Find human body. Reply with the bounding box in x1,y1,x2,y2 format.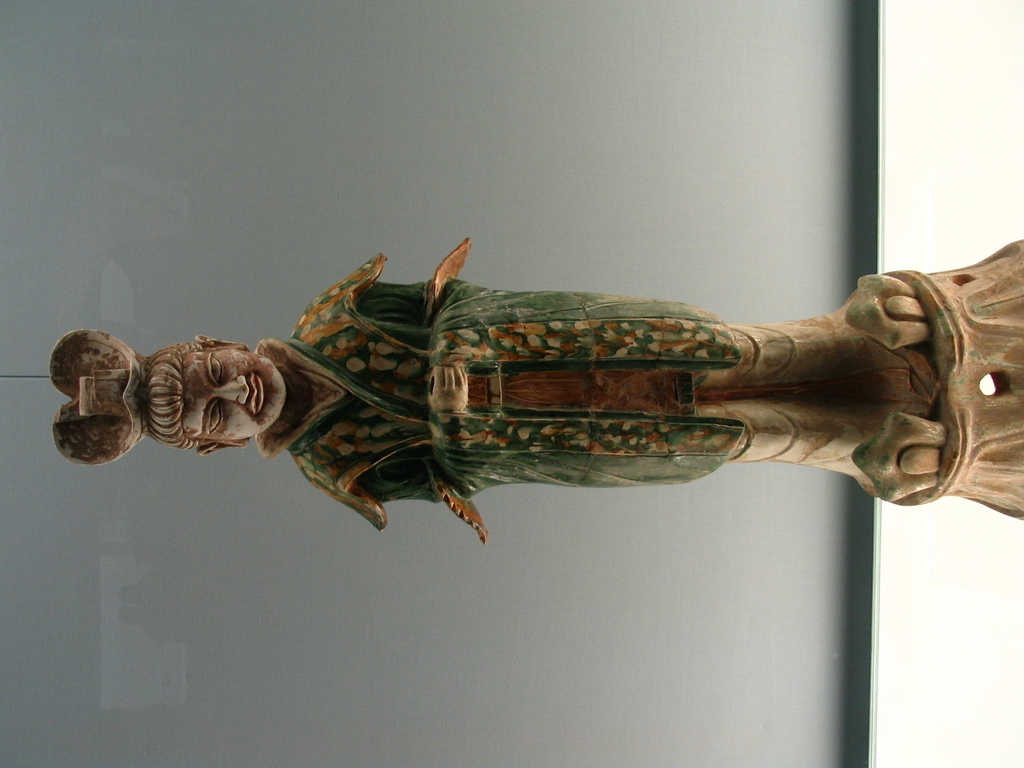
9,238,929,539.
